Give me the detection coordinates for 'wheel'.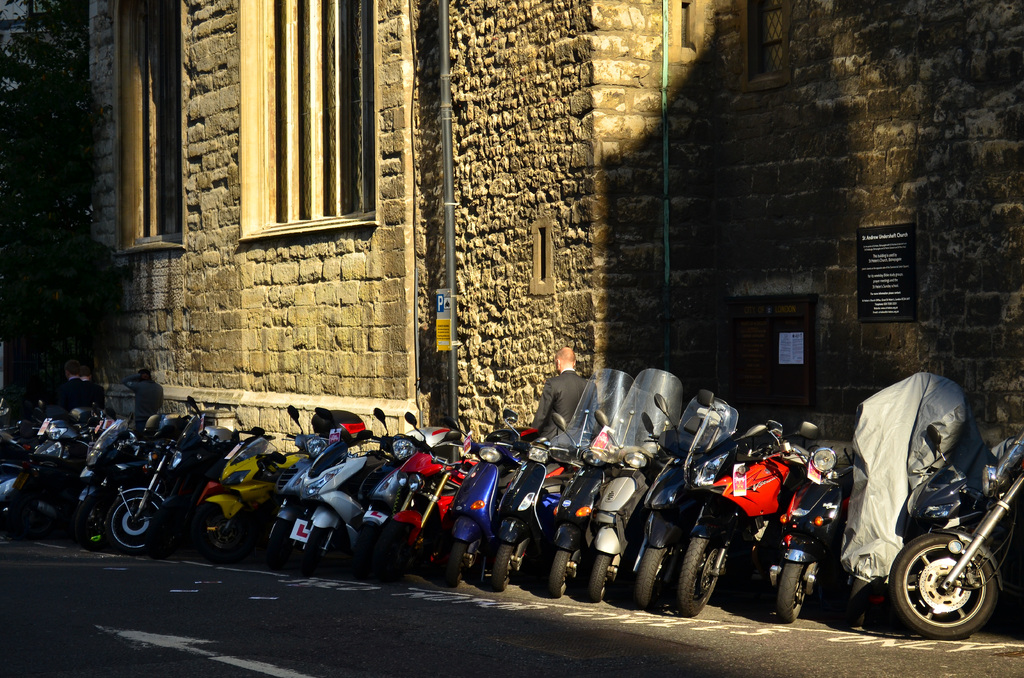
(left=447, top=540, right=468, bottom=588).
